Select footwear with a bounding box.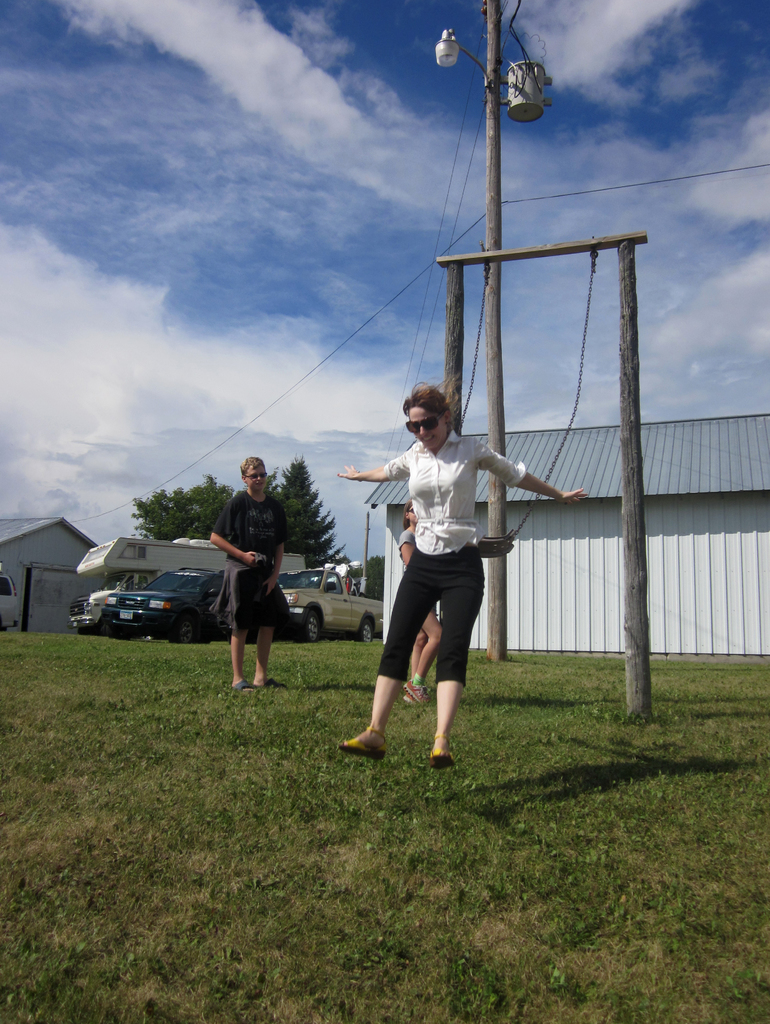
box(422, 743, 462, 771).
